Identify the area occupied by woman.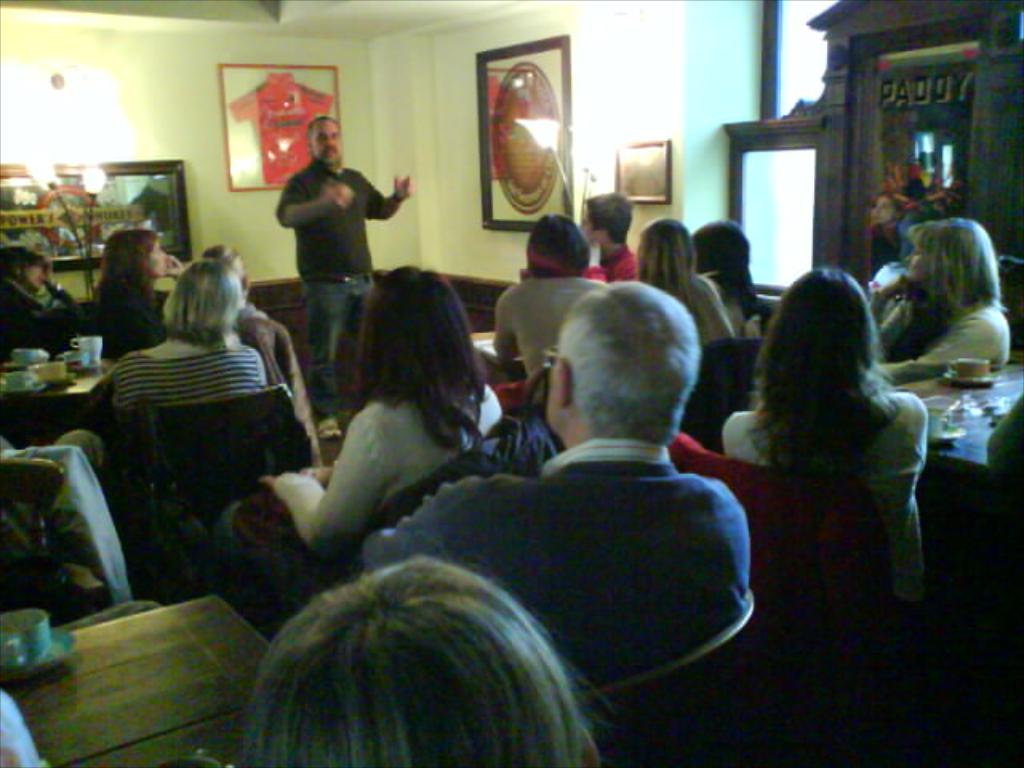
Area: detection(917, 219, 1005, 370).
